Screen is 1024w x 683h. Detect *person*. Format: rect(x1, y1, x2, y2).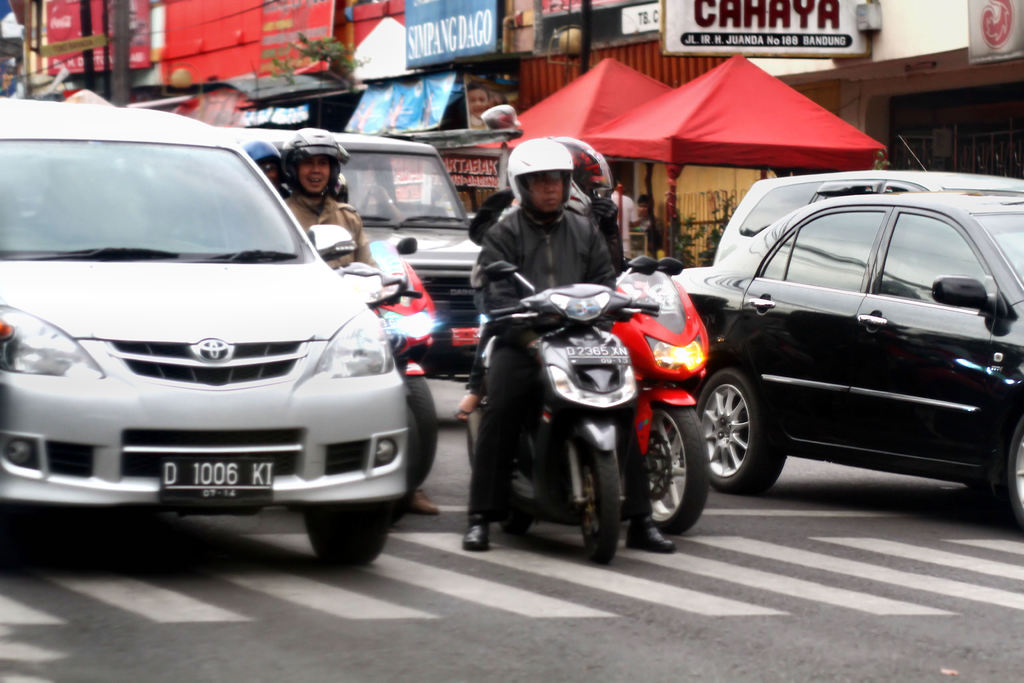
rect(466, 135, 678, 554).
